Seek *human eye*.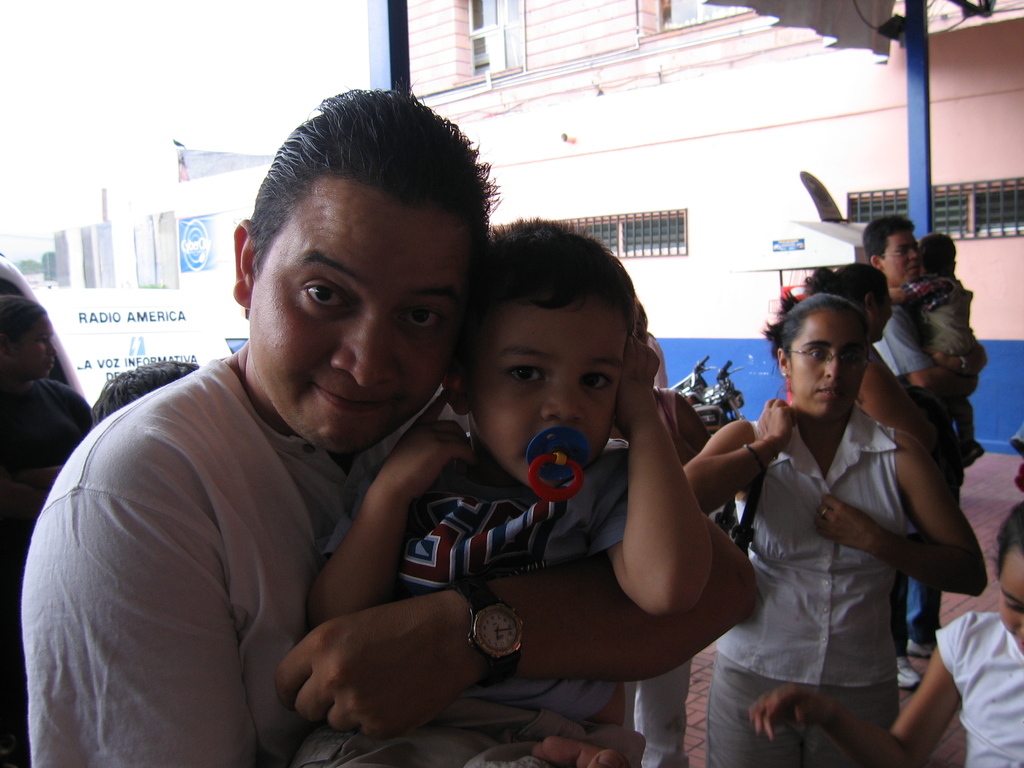
(left=397, top=305, right=444, bottom=333).
